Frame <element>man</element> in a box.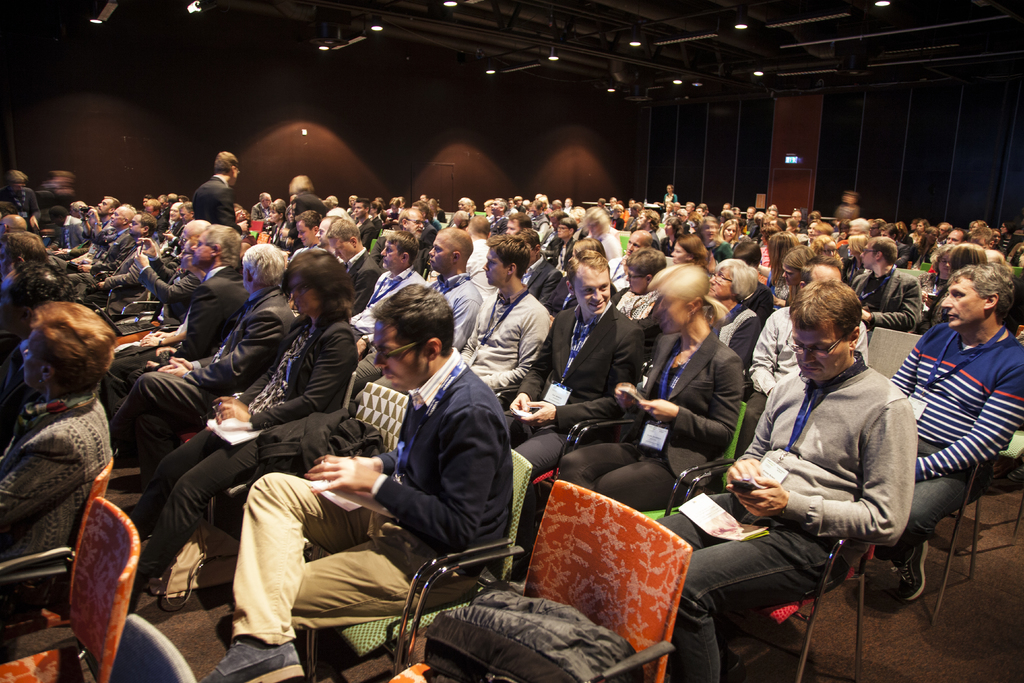
{"x1": 849, "y1": 234, "x2": 920, "y2": 333}.
